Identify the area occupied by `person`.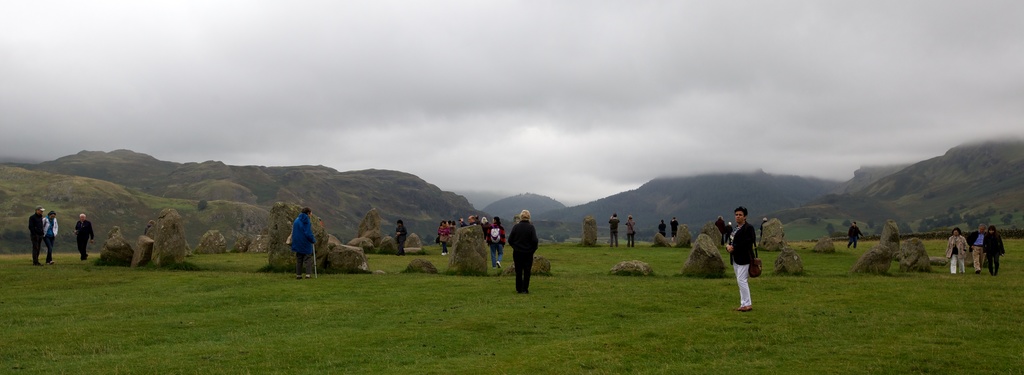
Area: region(723, 208, 757, 317).
